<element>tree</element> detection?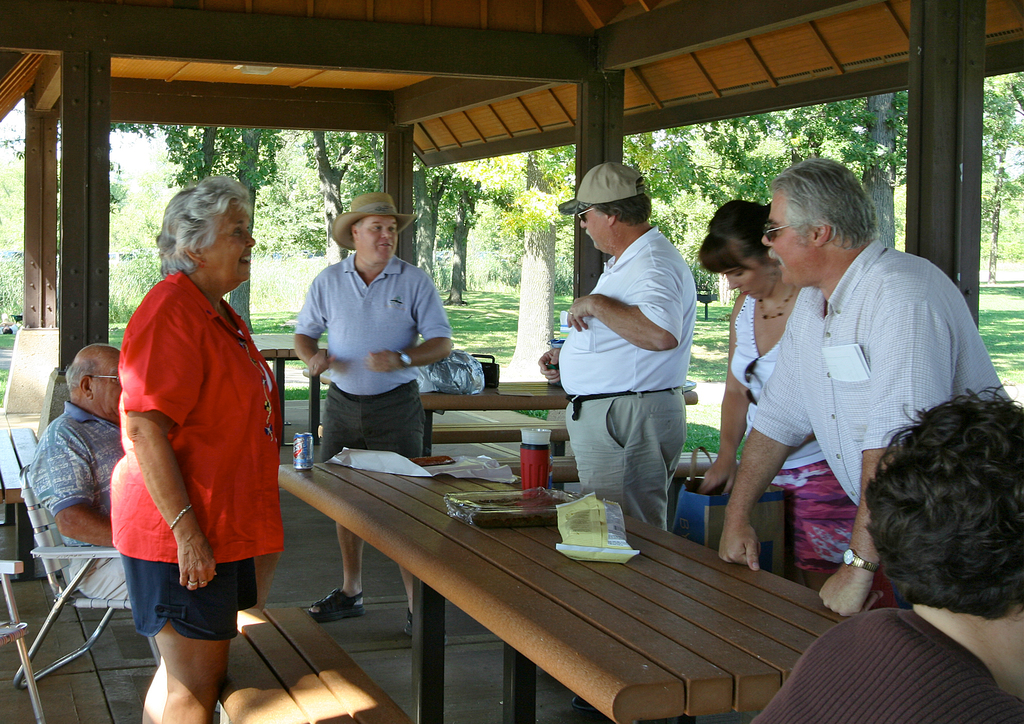
[x1=113, y1=115, x2=285, y2=328]
